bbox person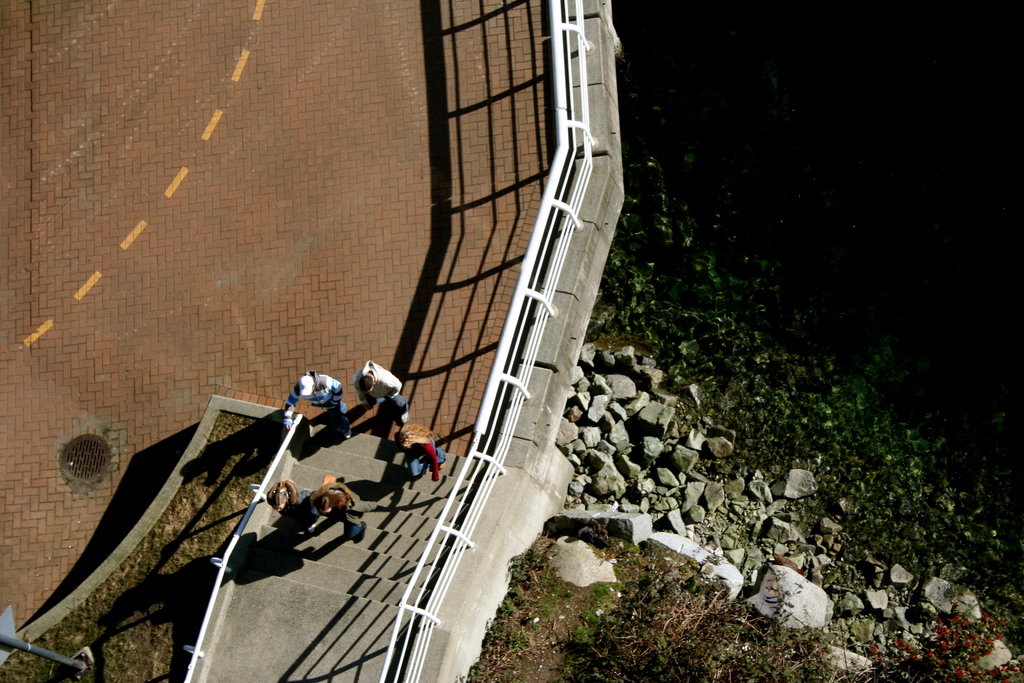
{"left": 283, "top": 373, "right": 359, "bottom": 435}
